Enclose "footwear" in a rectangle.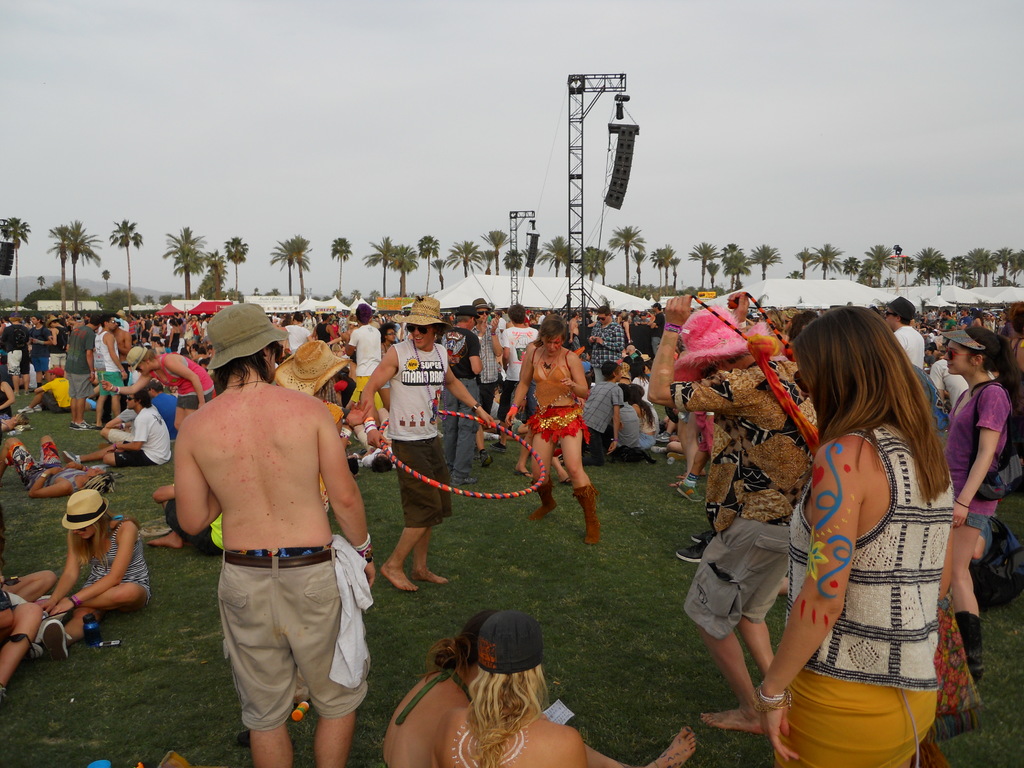
65:451:77:464.
